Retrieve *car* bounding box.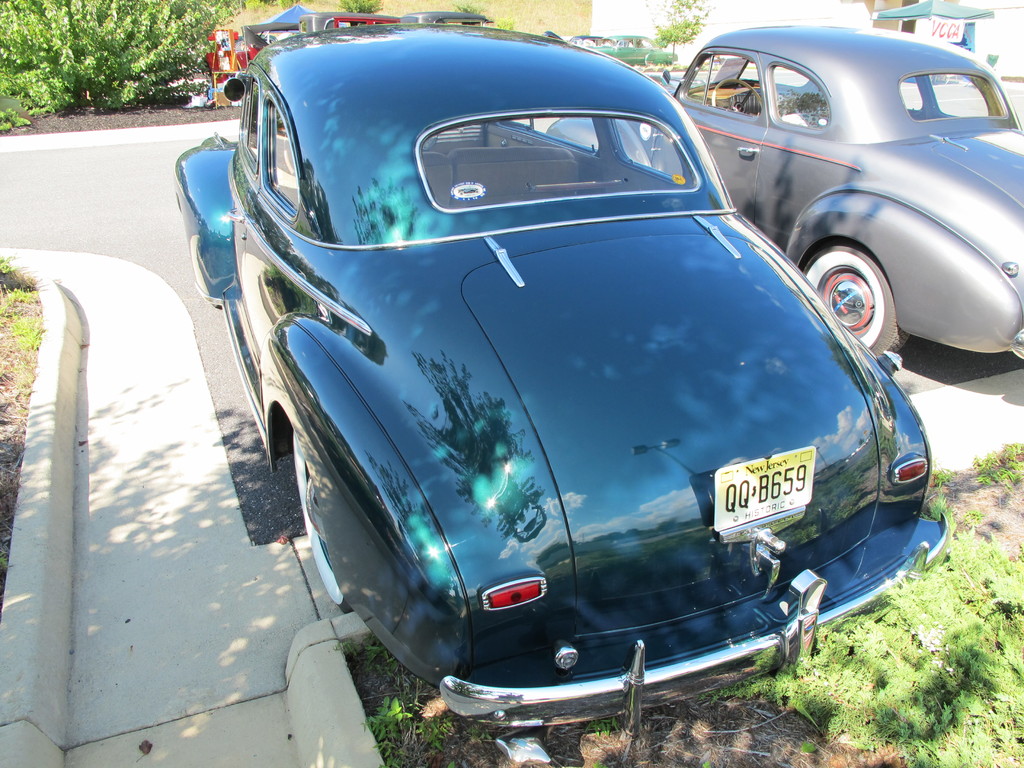
Bounding box: box(544, 24, 1023, 358).
